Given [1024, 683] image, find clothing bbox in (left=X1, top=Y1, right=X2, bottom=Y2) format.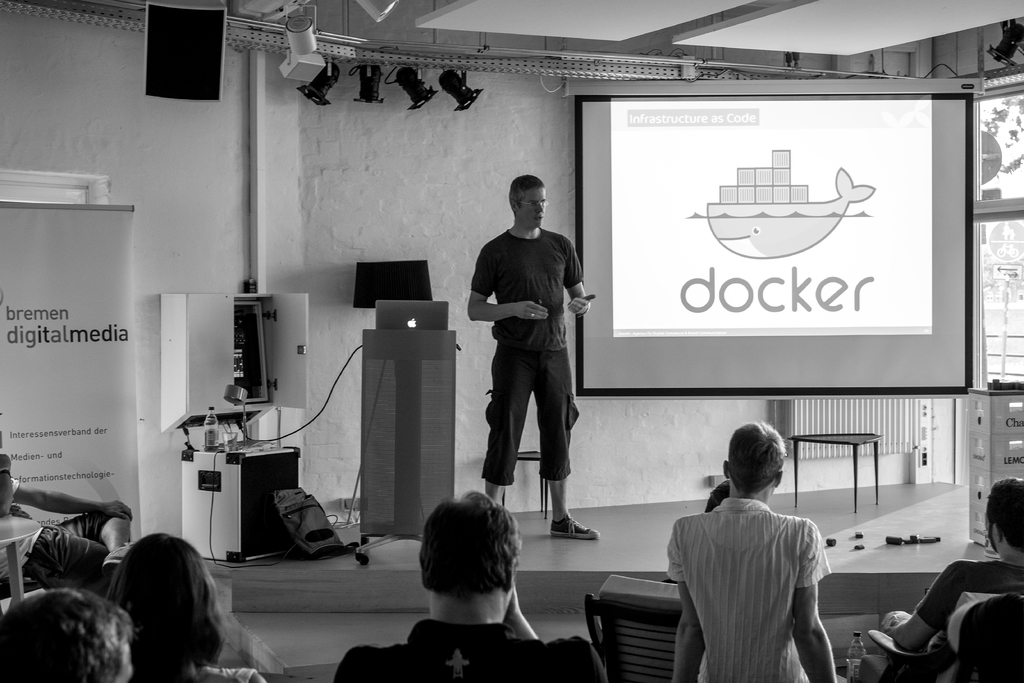
(left=664, top=495, right=842, bottom=682).
